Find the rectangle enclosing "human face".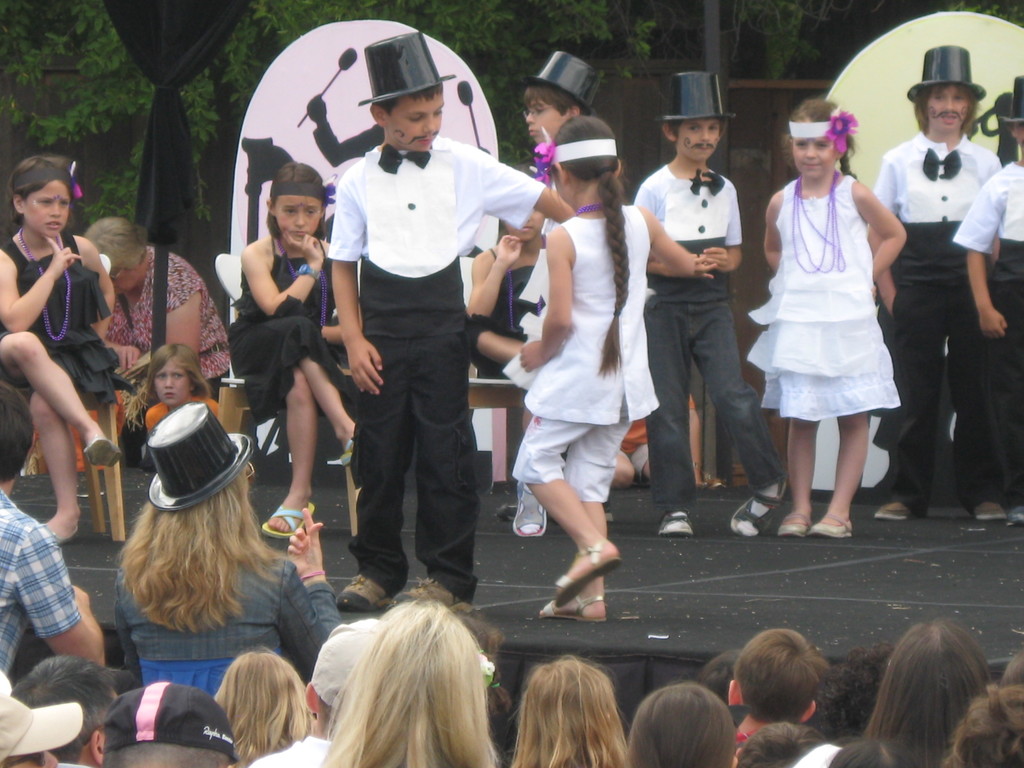
detection(792, 136, 831, 177).
